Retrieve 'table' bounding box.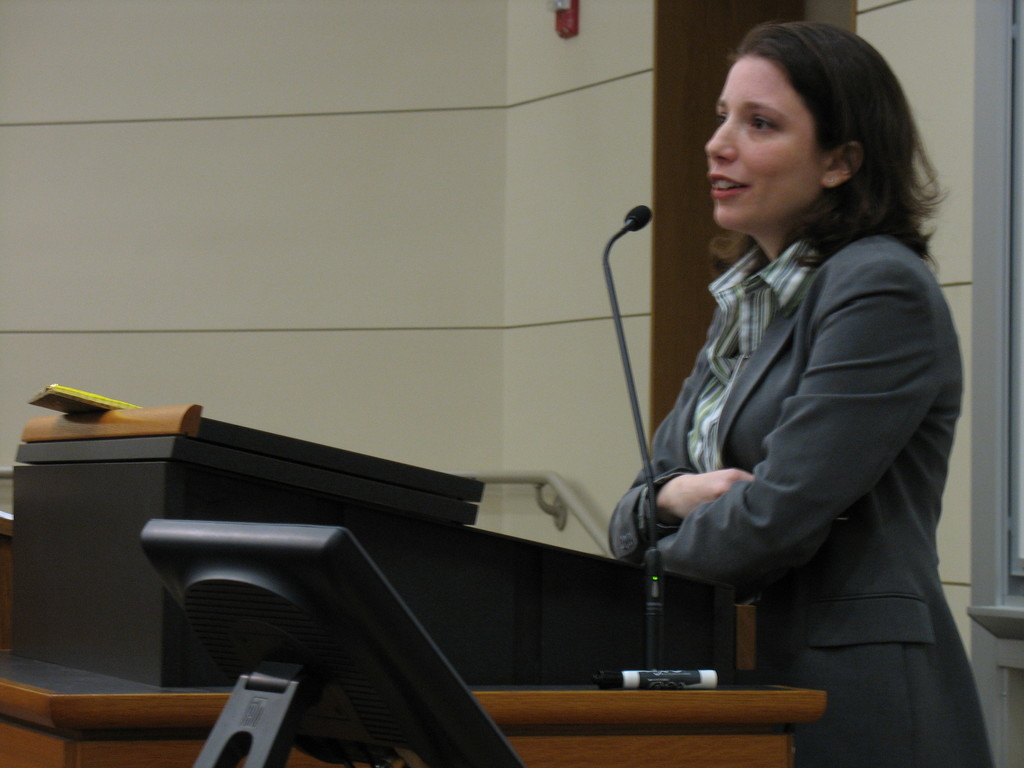
Bounding box: BBox(0, 555, 868, 767).
